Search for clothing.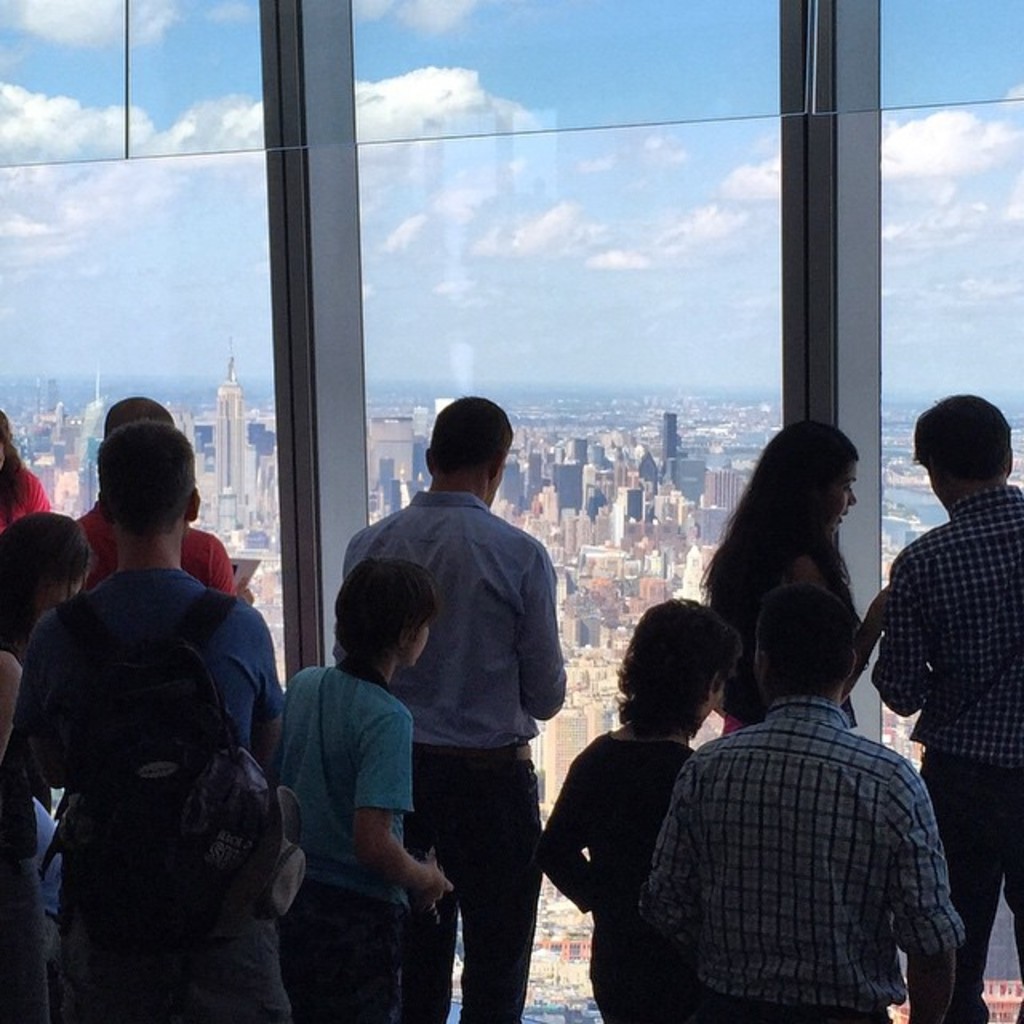
Found at <bbox>920, 747, 1022, 968</bbox>.
